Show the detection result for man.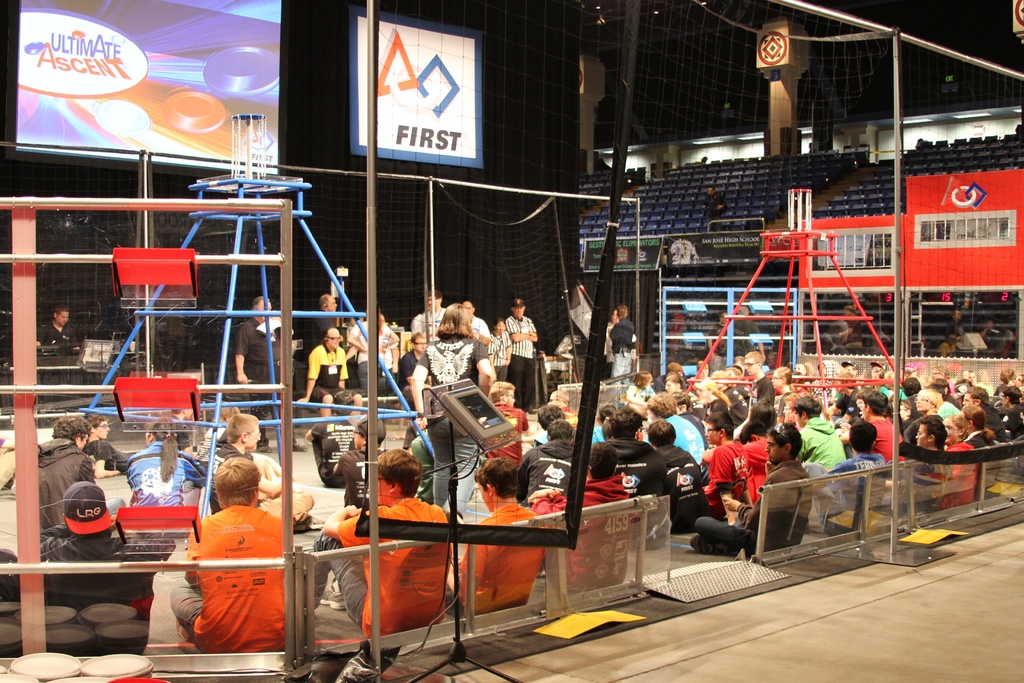
detection(445, 455, 543, 606).
